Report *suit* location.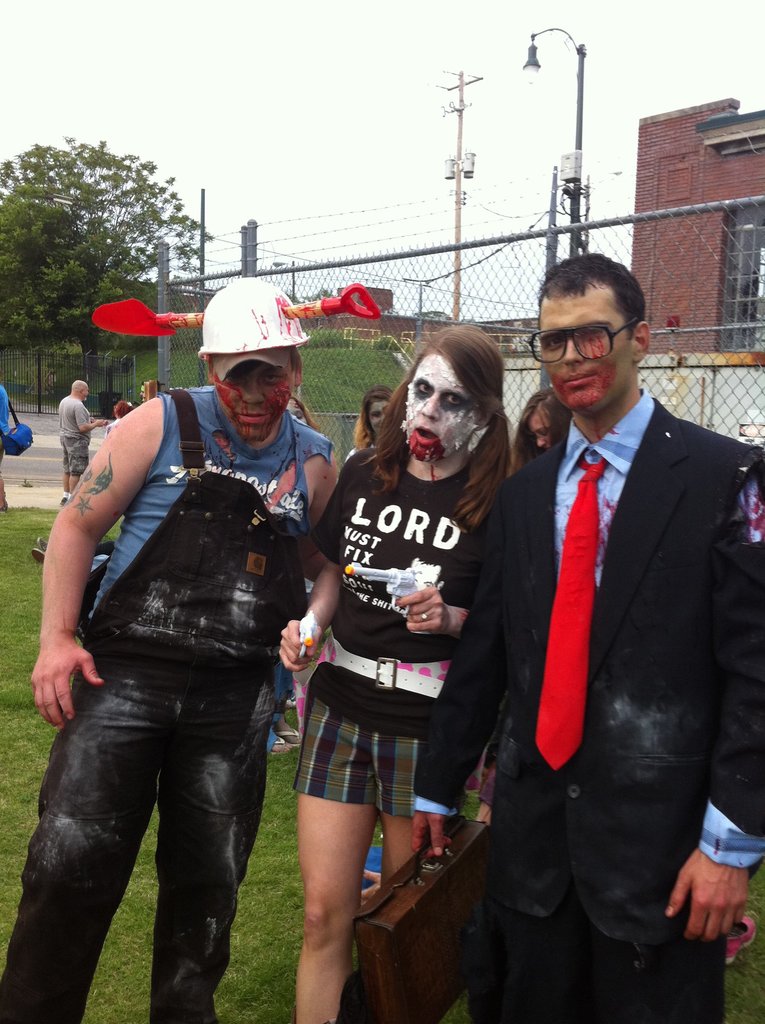
Report: (472,257,752,1023).
